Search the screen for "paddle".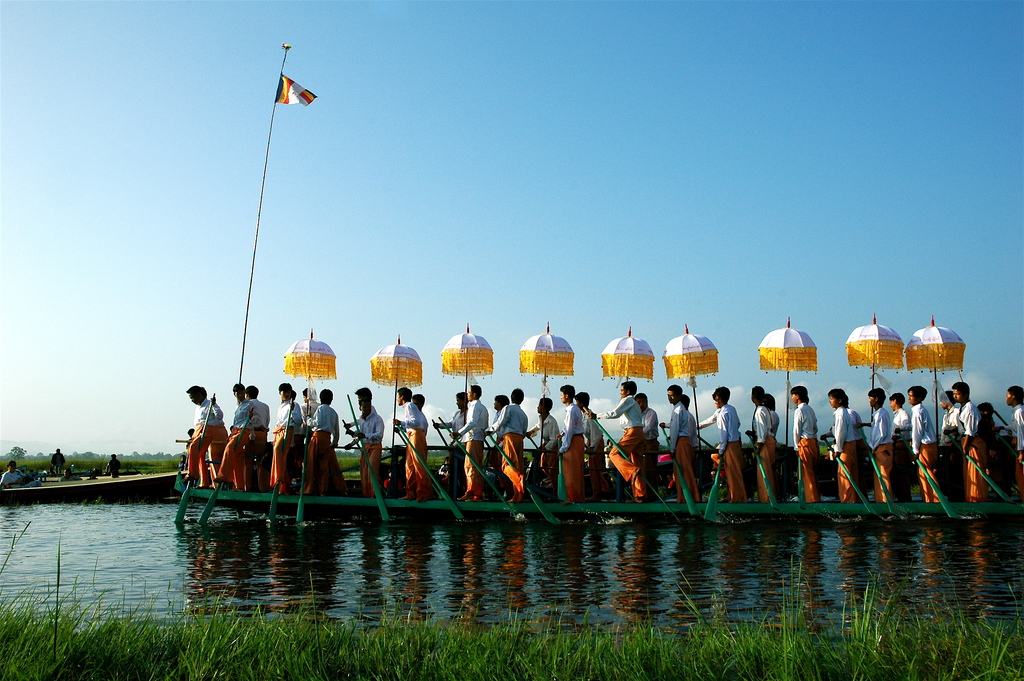
Found at bbox=(491, 436, 561, 527).
